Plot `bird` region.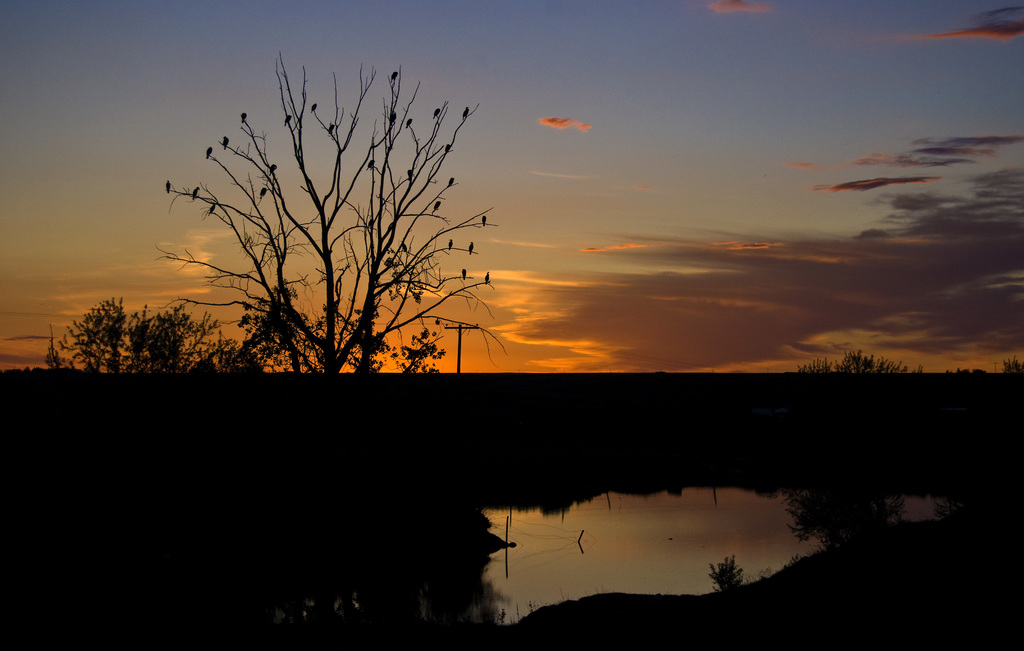
Plotted at locate(407, 165, 413, 181).
